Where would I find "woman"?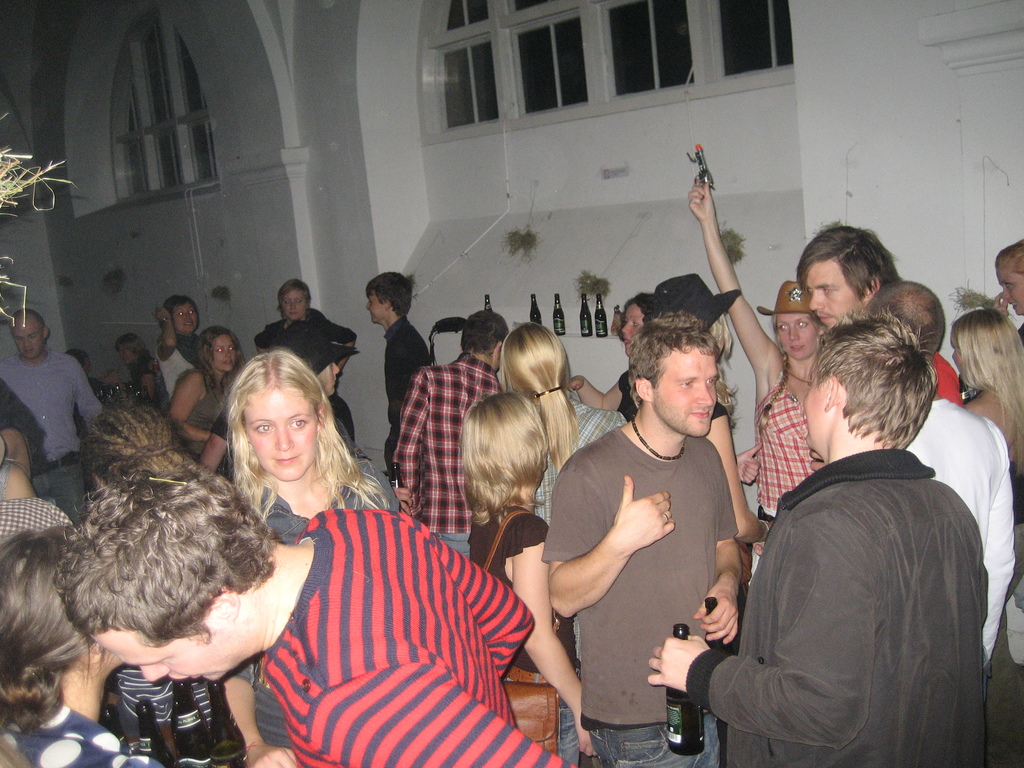
At {"left": 563, "top": 294, "right": 655, "bottom": 422}.
